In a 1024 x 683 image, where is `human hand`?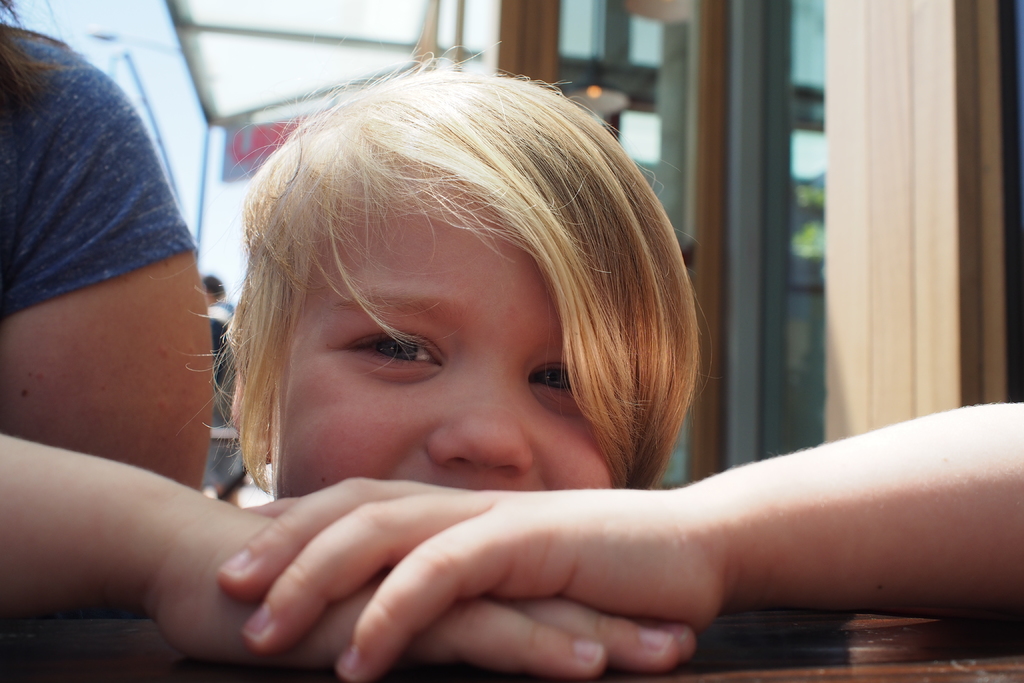
x1=148, y1=494, x2=698, y2=682.
